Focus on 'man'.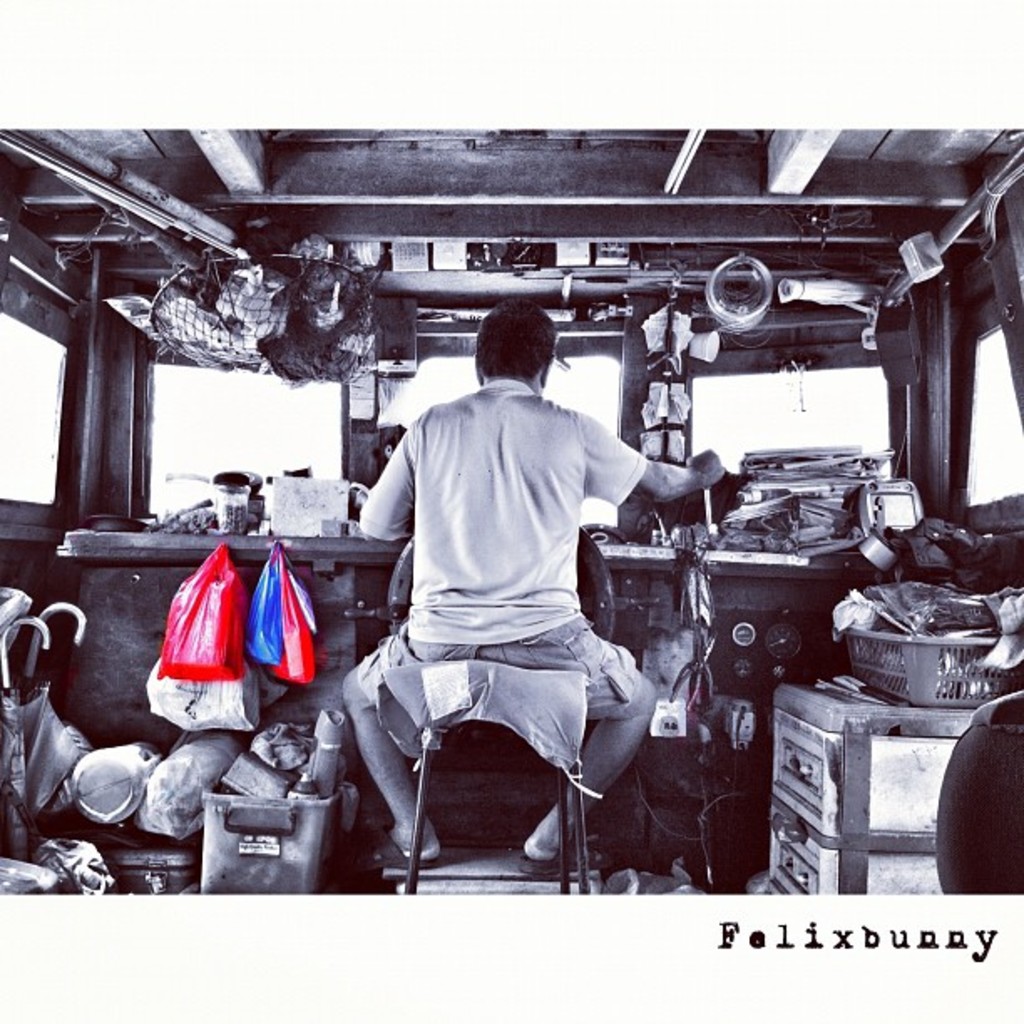
Focused at x1=315 y1=246 x2=693 y2=888.
